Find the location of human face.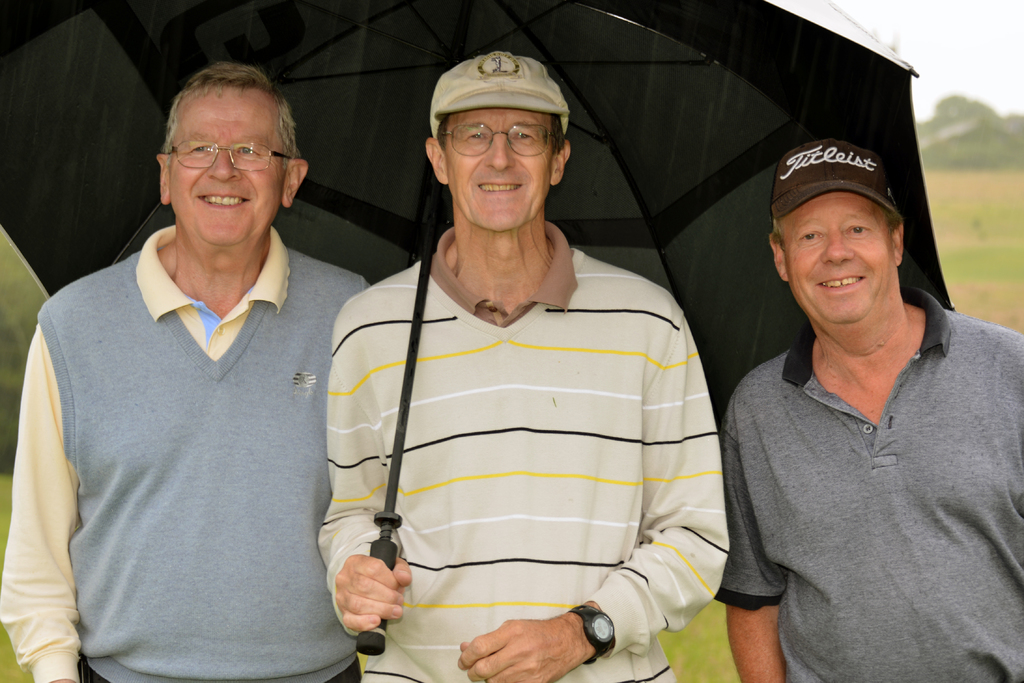
Location: Rect(442, 111, 551, 235).
